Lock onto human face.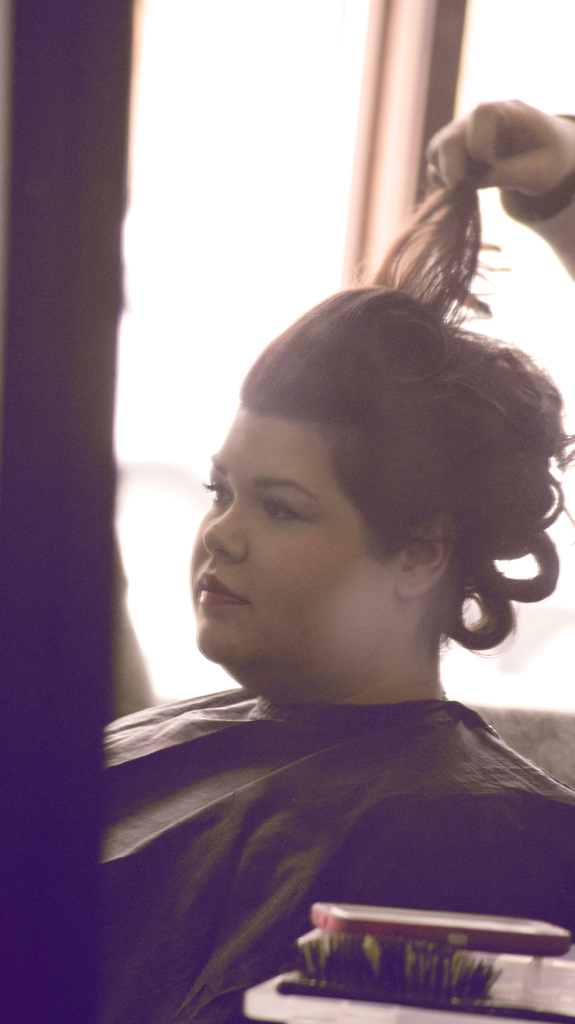
Locked: 187:408:409:659.
